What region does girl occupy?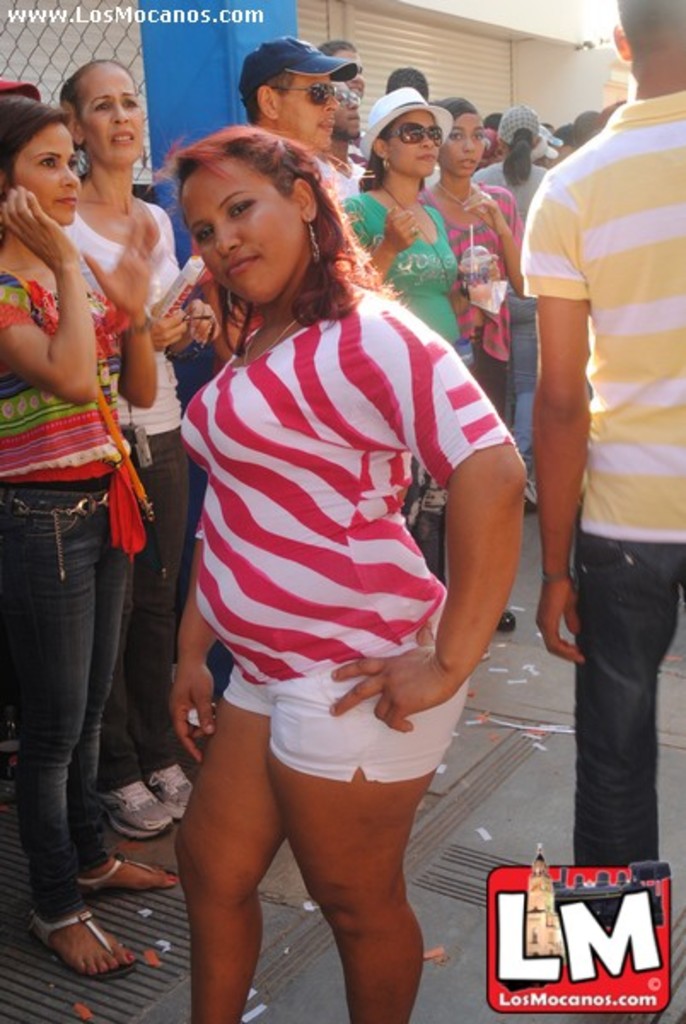
box(169, 121, 529, 1022).
